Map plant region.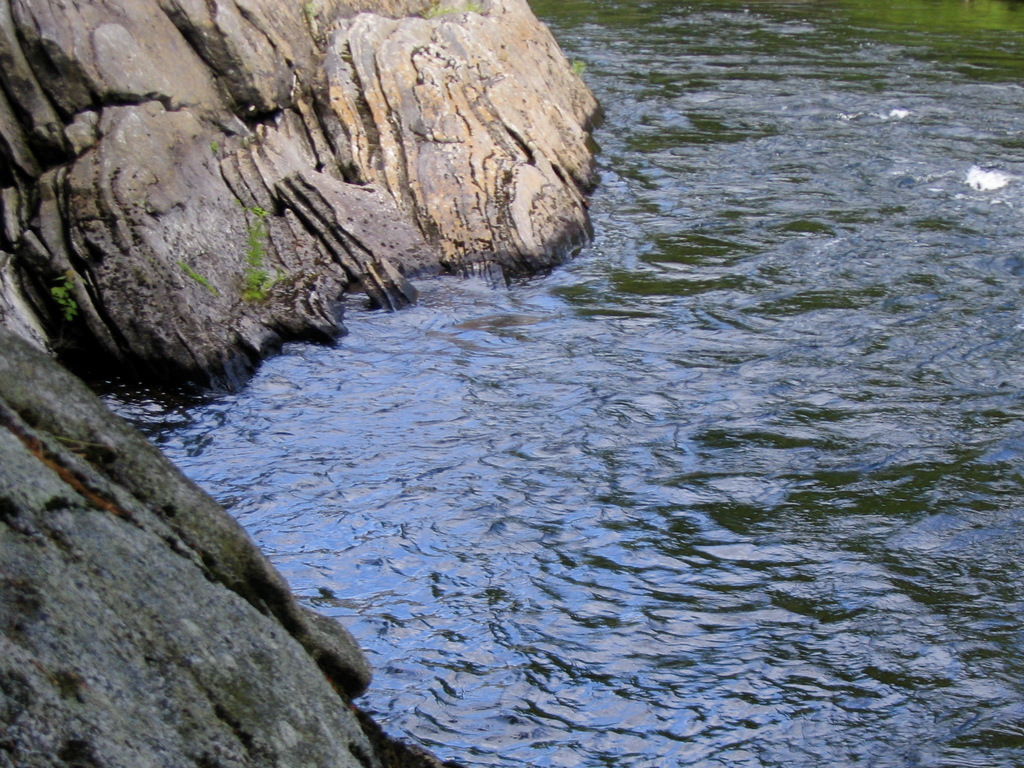
Mapped to 237/193/280/303.
